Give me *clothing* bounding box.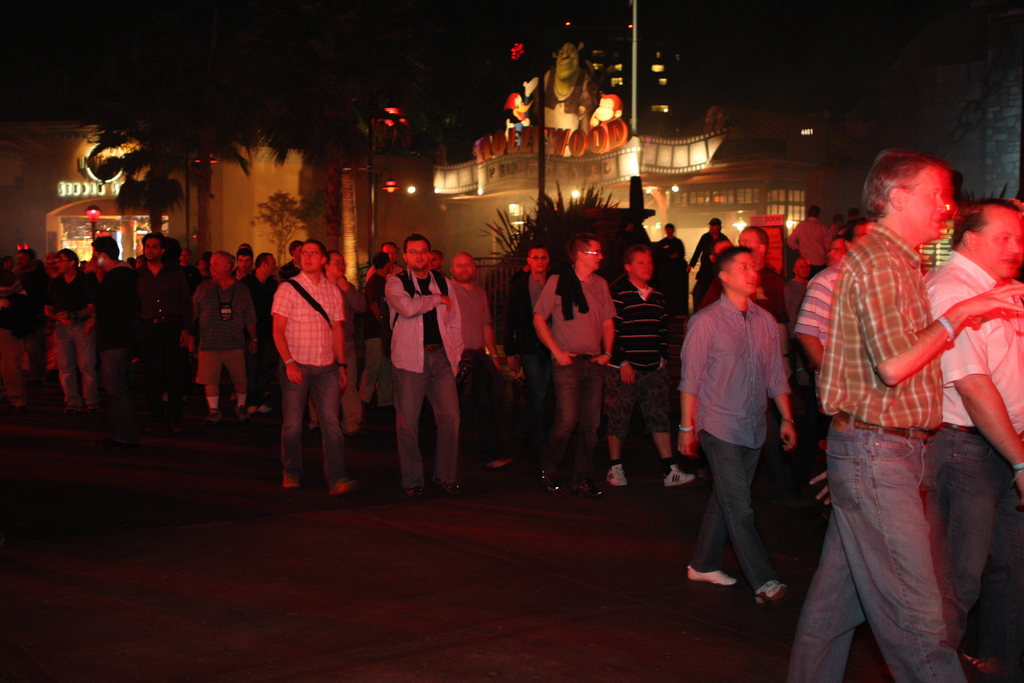
688,227,728,319.
